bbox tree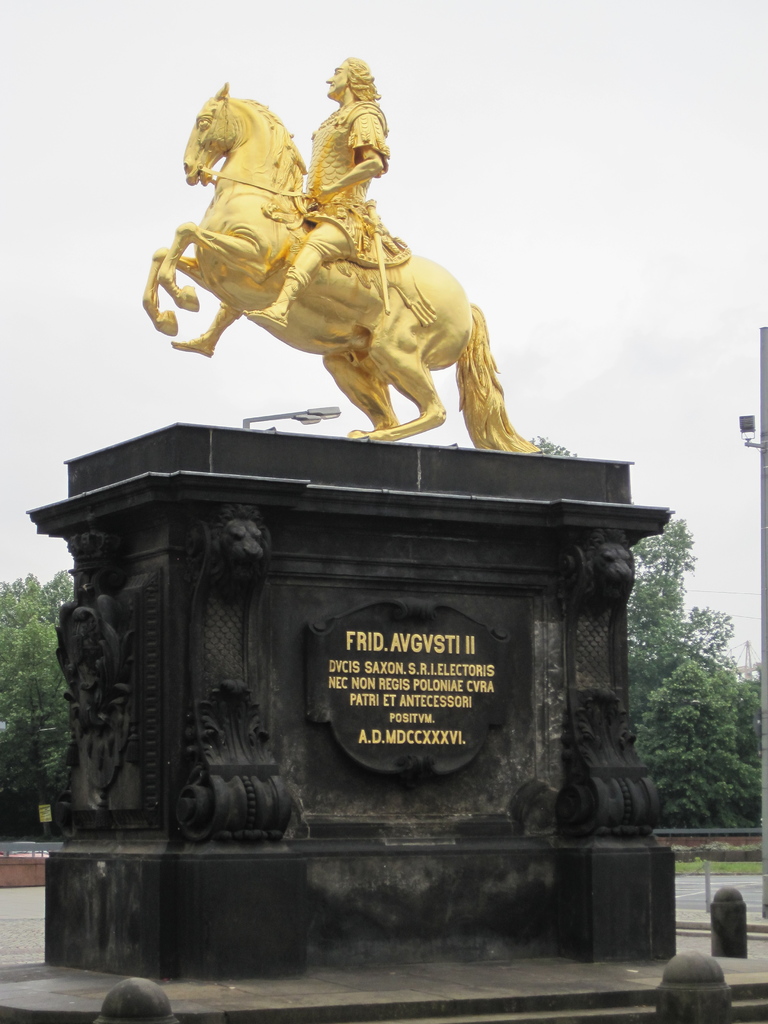
(3,573,88,841)
